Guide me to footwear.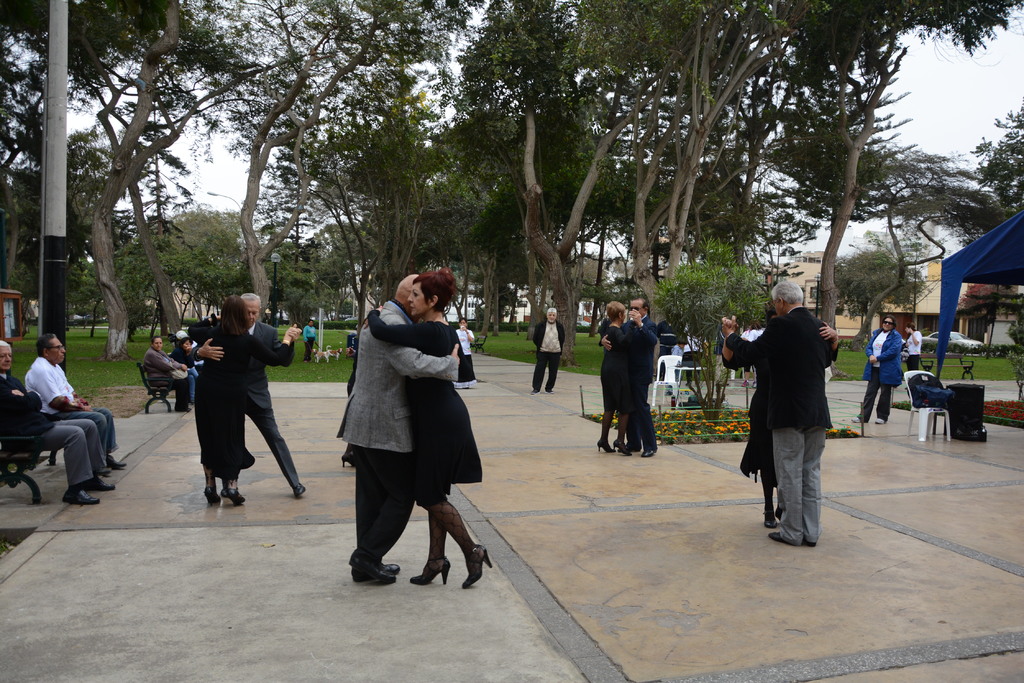
Guidance: BBox(767, 507, 776, 529).
